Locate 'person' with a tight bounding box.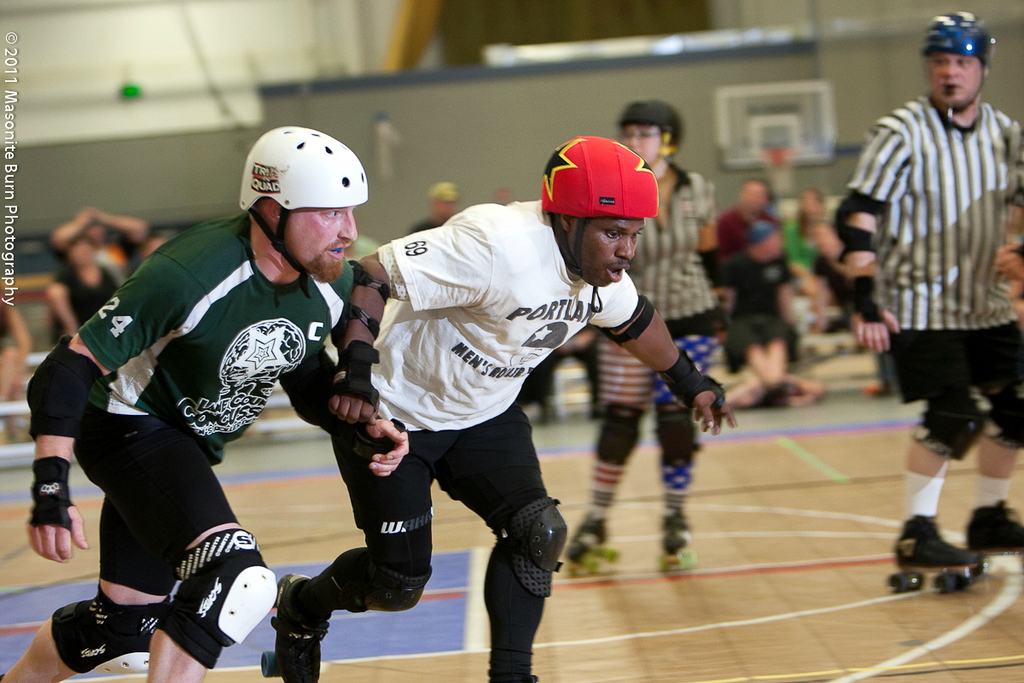
[left=44, top=205, right=149, bottom=268].
